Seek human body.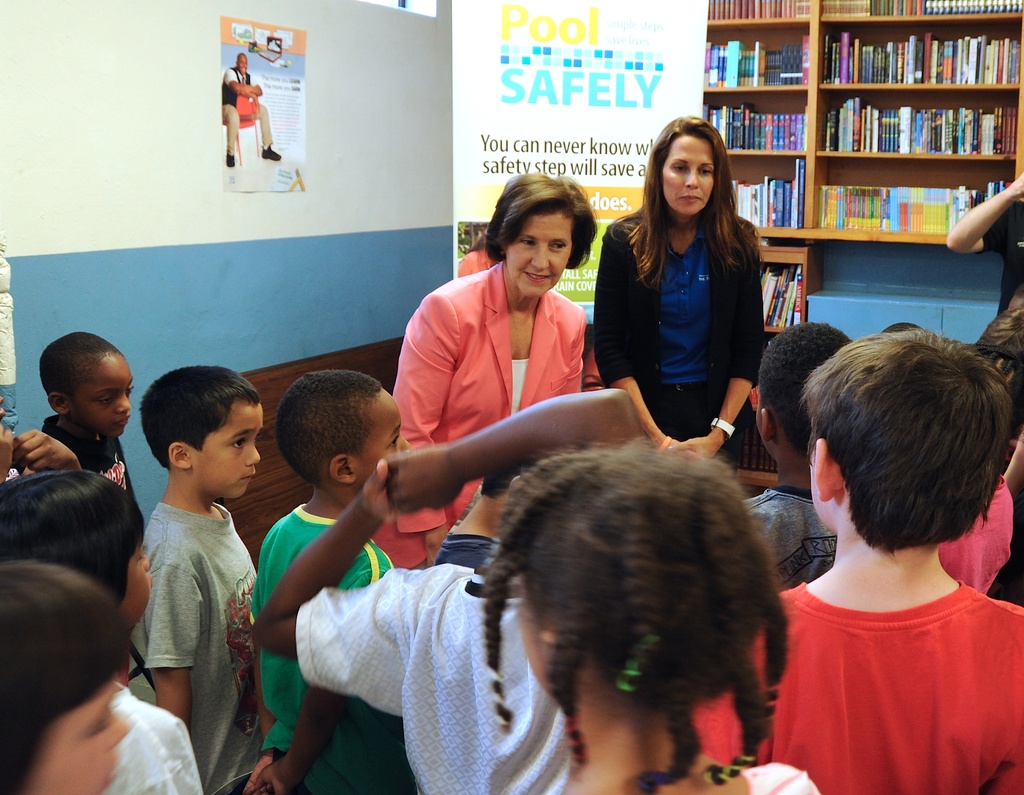
left=44, top=408, right=137, bottom=498.
